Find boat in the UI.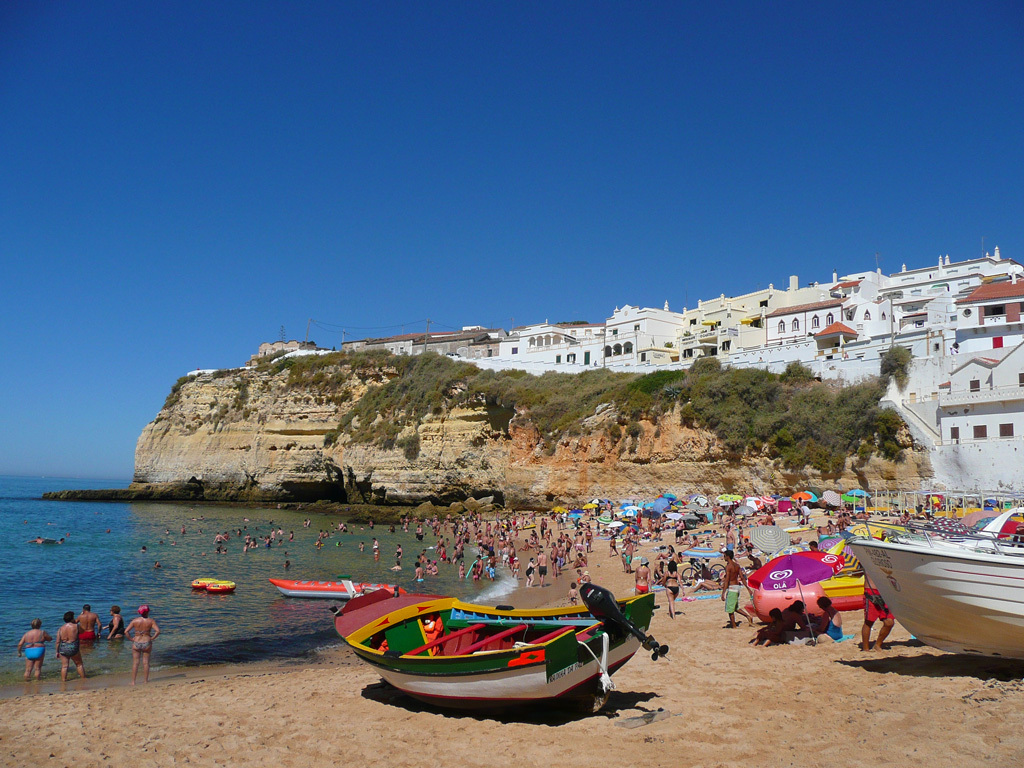
UI element at bbox=(277, 575, 374, 599).
